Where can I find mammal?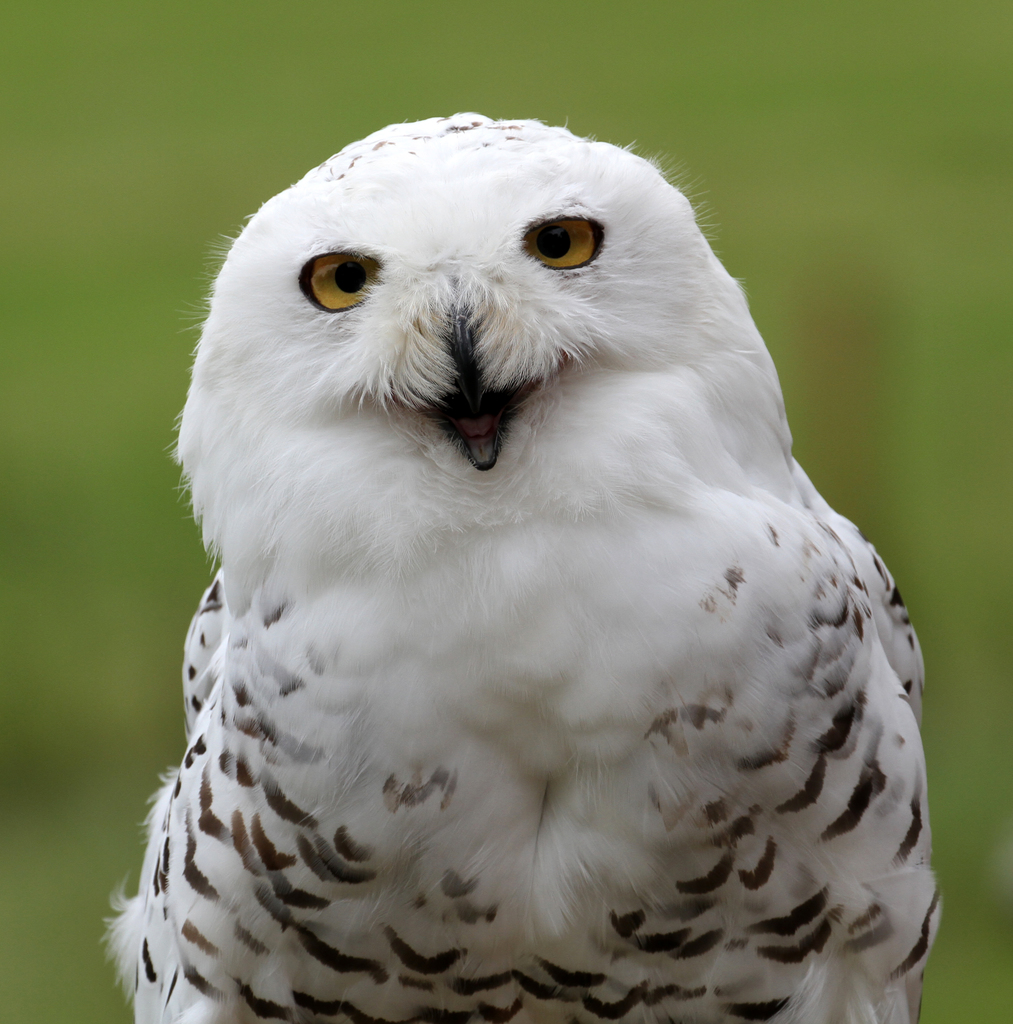
You can find it at 105,103,948,1023.
